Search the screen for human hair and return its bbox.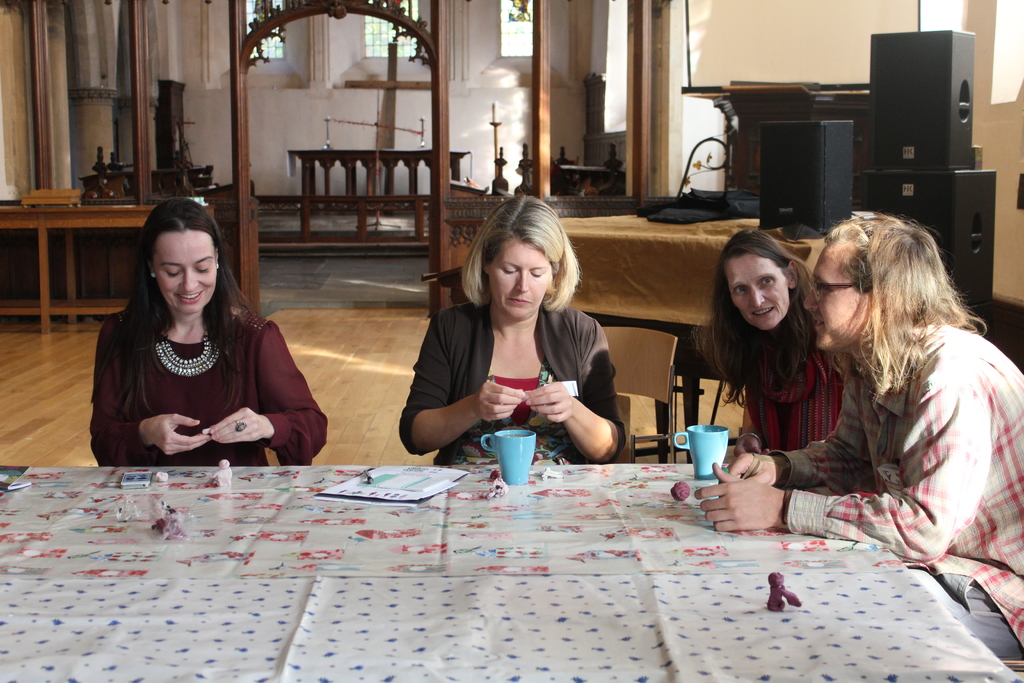
Found: l=461, t=191, r=579, b=315.
